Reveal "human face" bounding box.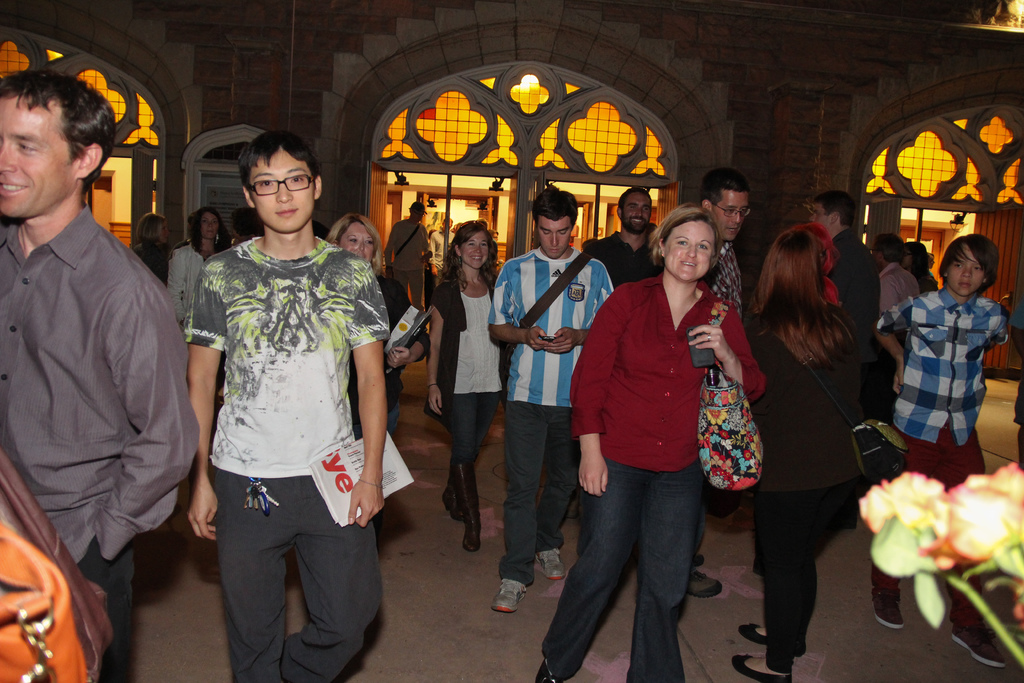
Revealed: x1=806, y1=199, x2=830, y2=227.
